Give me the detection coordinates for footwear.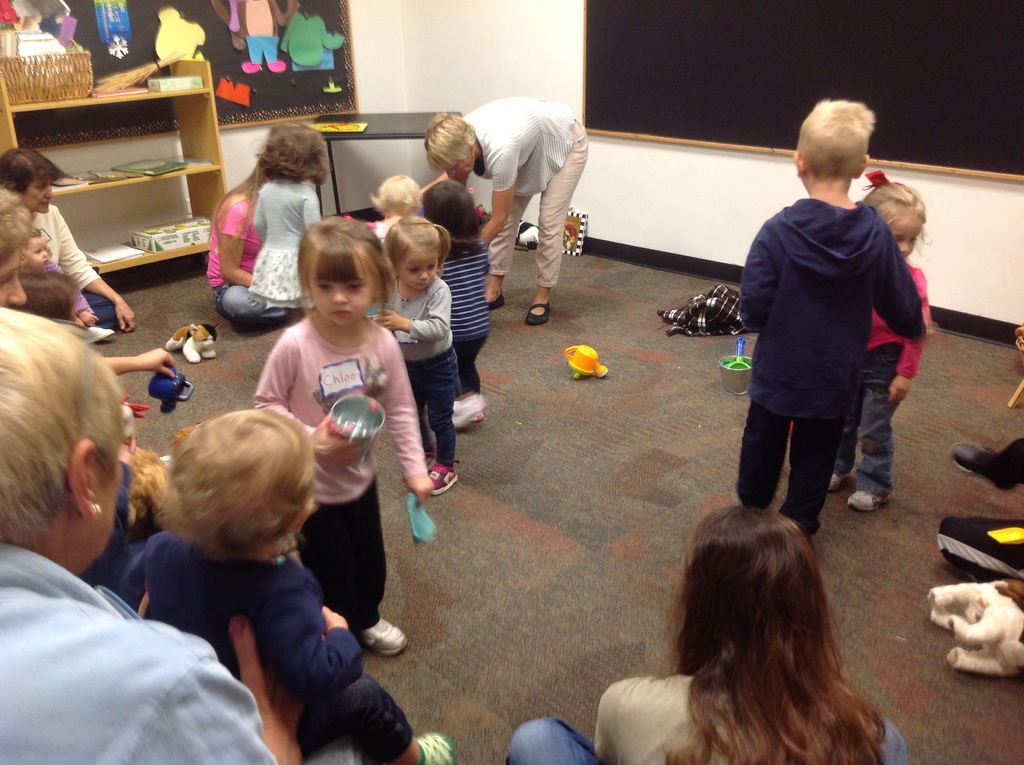
949, 439, 1013, 492.
